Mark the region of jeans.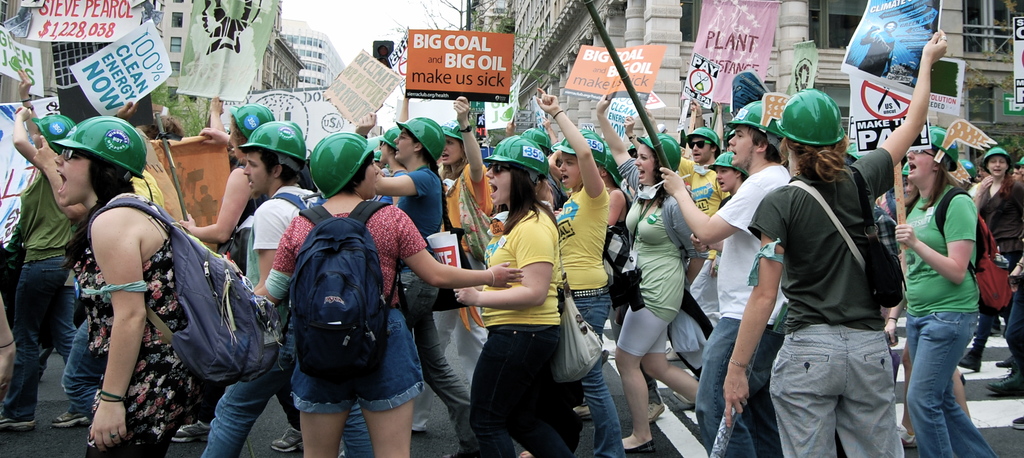
Region: Rect(56, 308, 98, 413).
